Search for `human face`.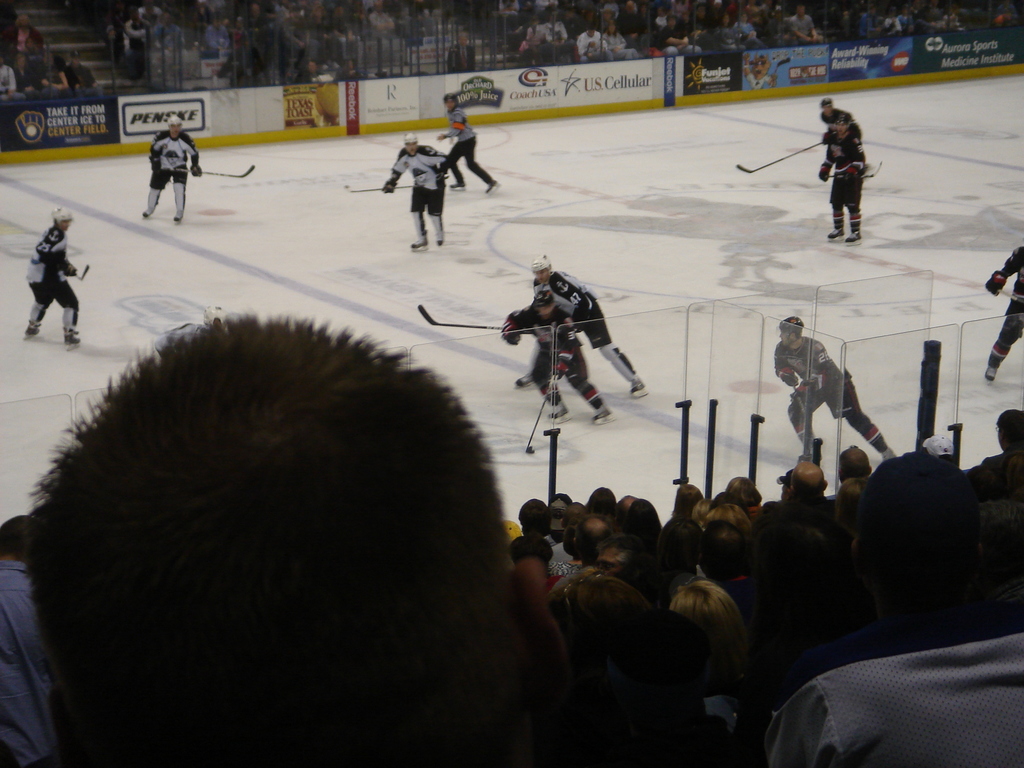
Found at 171:125:182:134.
